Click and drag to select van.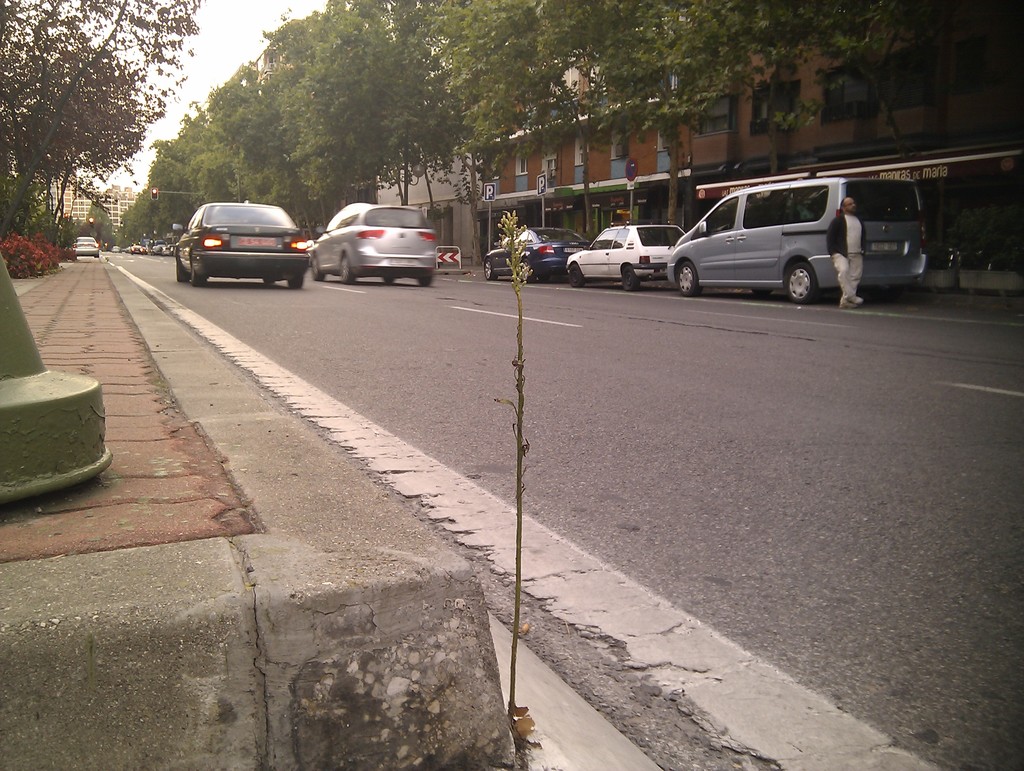
Selection: BBox(668, 174, 932, 300).
